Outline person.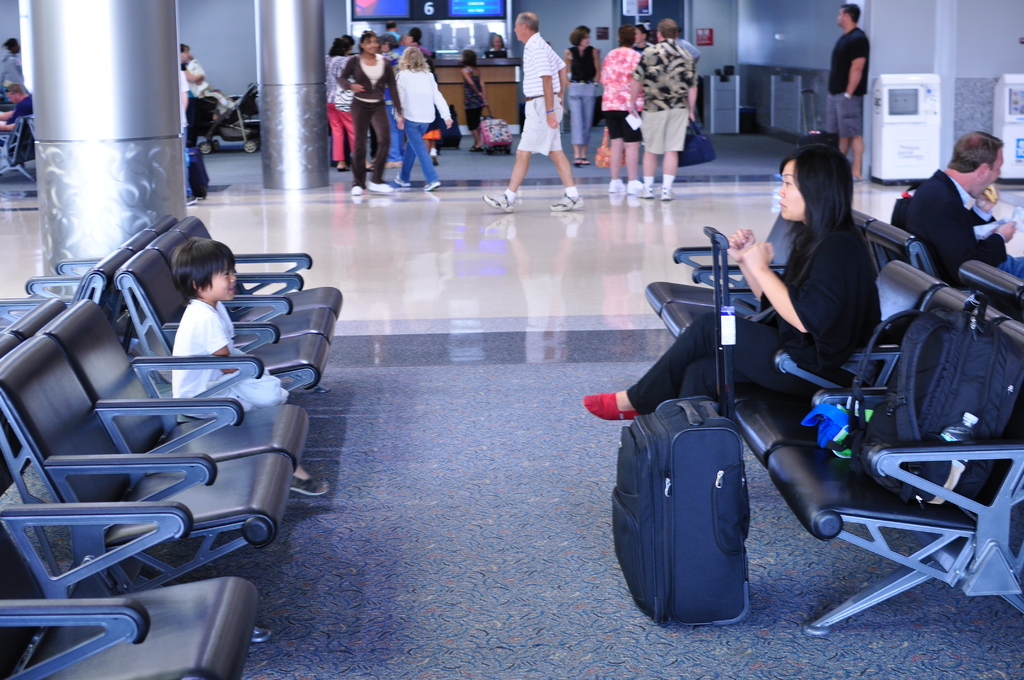
Outline: select_region(485, 12, 584, 215).
